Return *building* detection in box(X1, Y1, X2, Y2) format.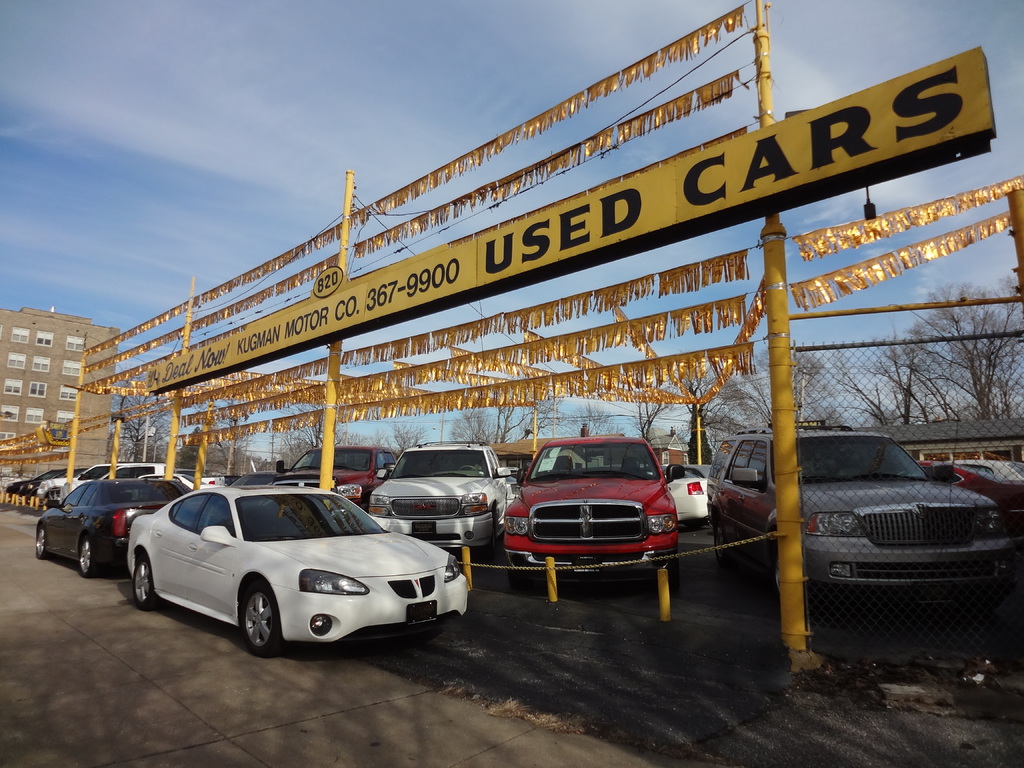
box(0, 302, 123, 482).
